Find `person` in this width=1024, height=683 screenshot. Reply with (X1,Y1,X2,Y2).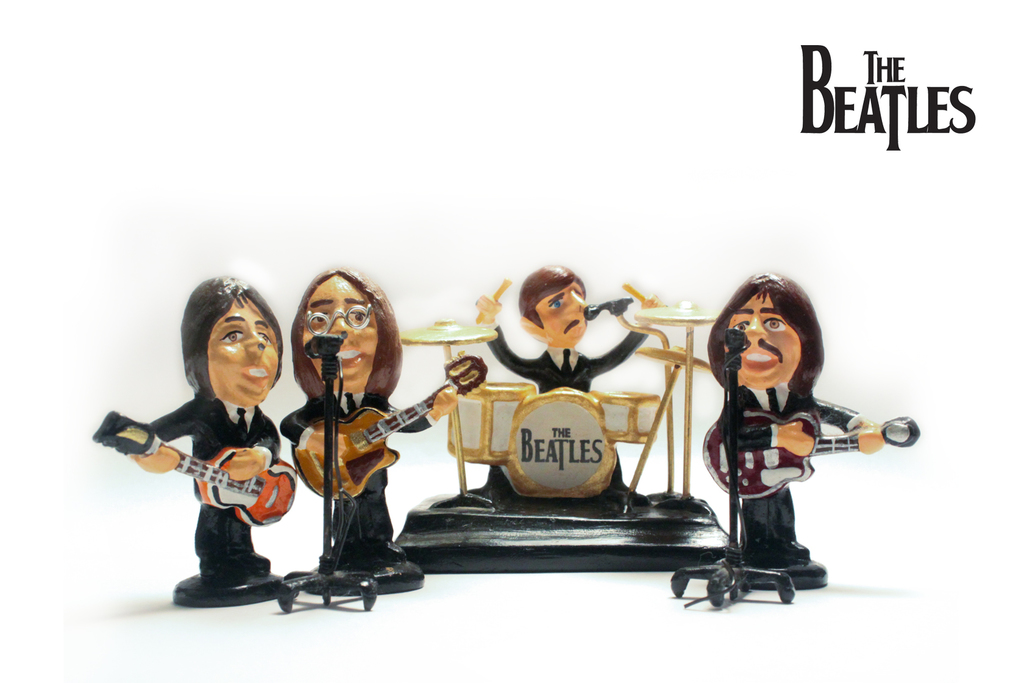
(129,270,283,584).
